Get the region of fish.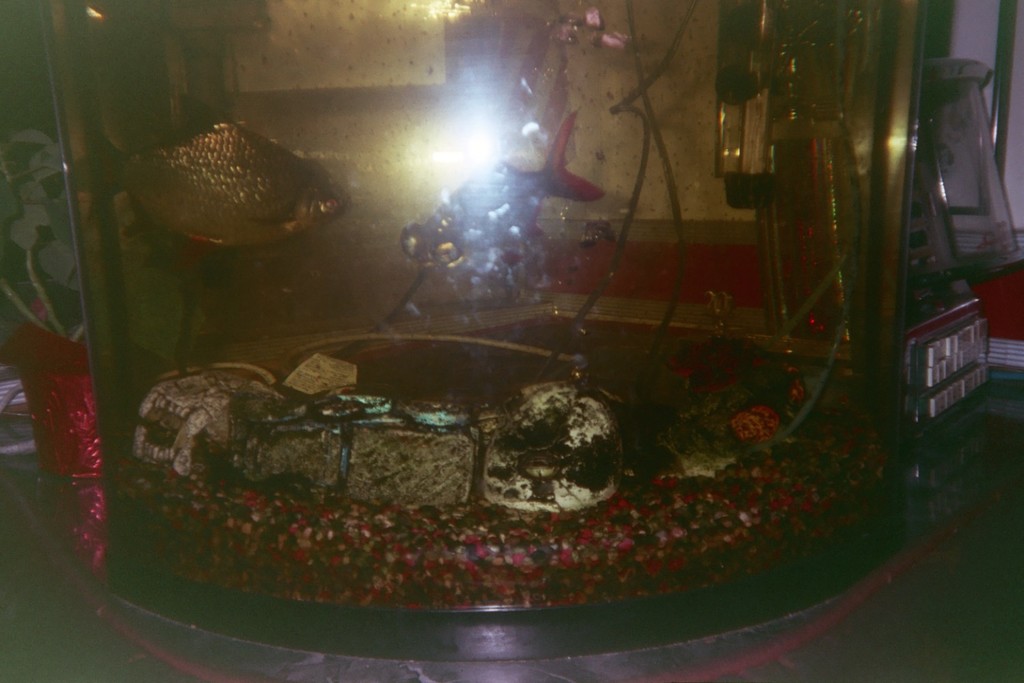
397,104,606,270.
